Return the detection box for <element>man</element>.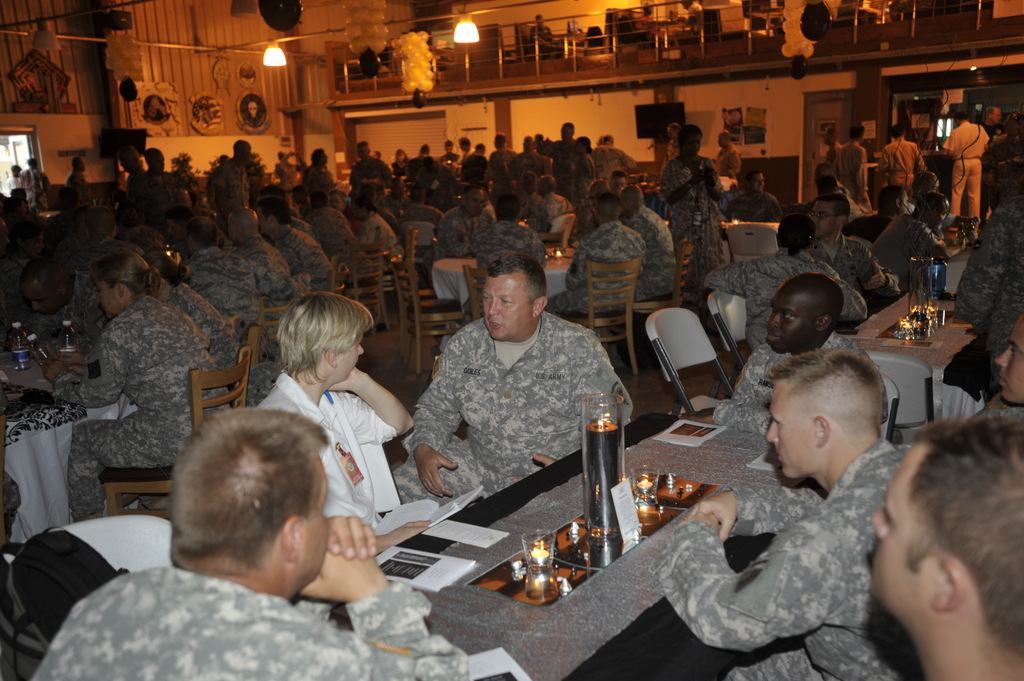
(230, 203, 290, 303).
